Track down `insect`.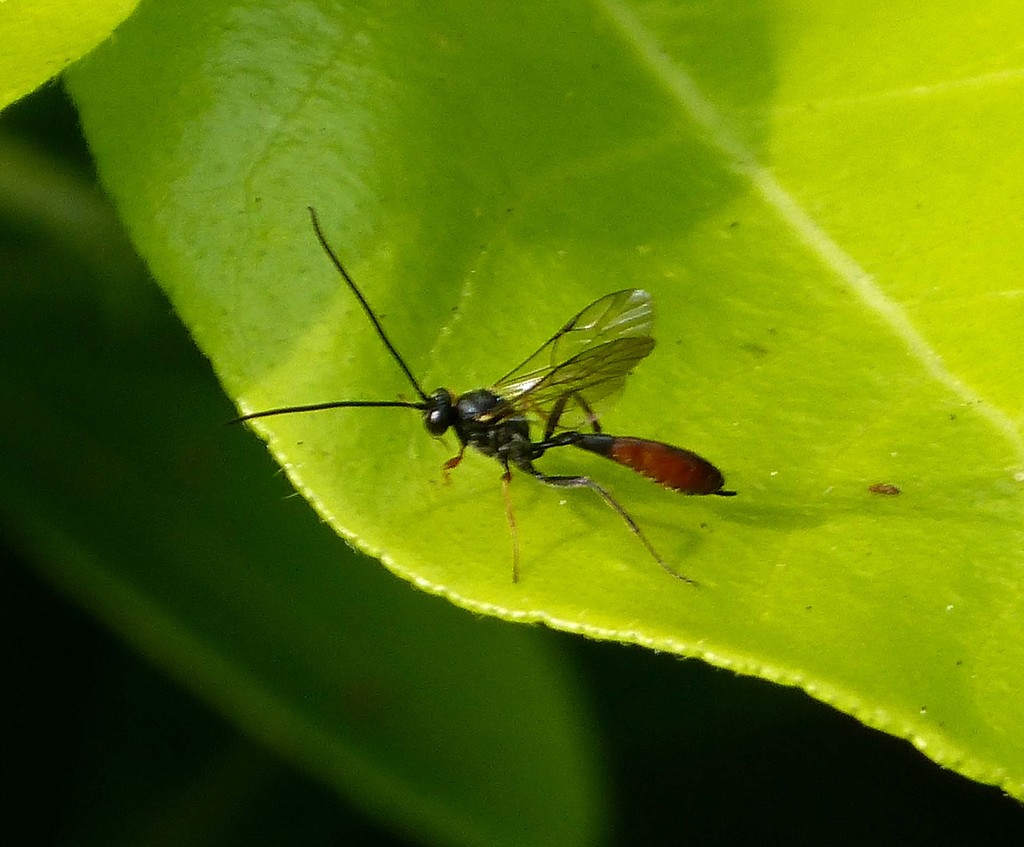
Tracked to (x1=225, y1=203, x2=733, y2=589).
